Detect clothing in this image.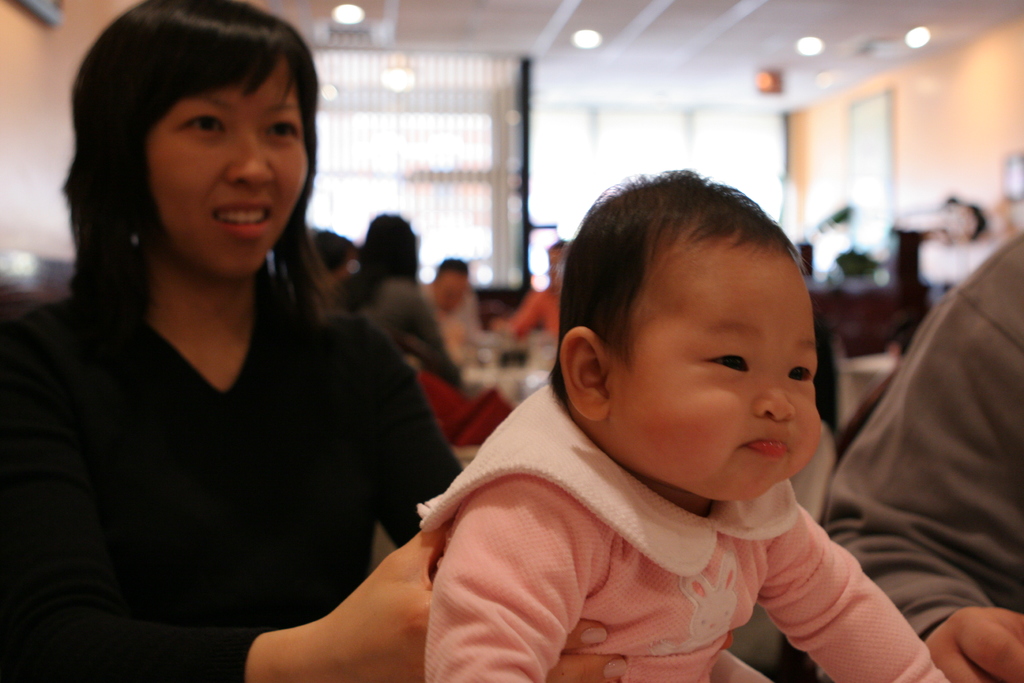
Detection: bbox=(819, 231, 1023, 682).
